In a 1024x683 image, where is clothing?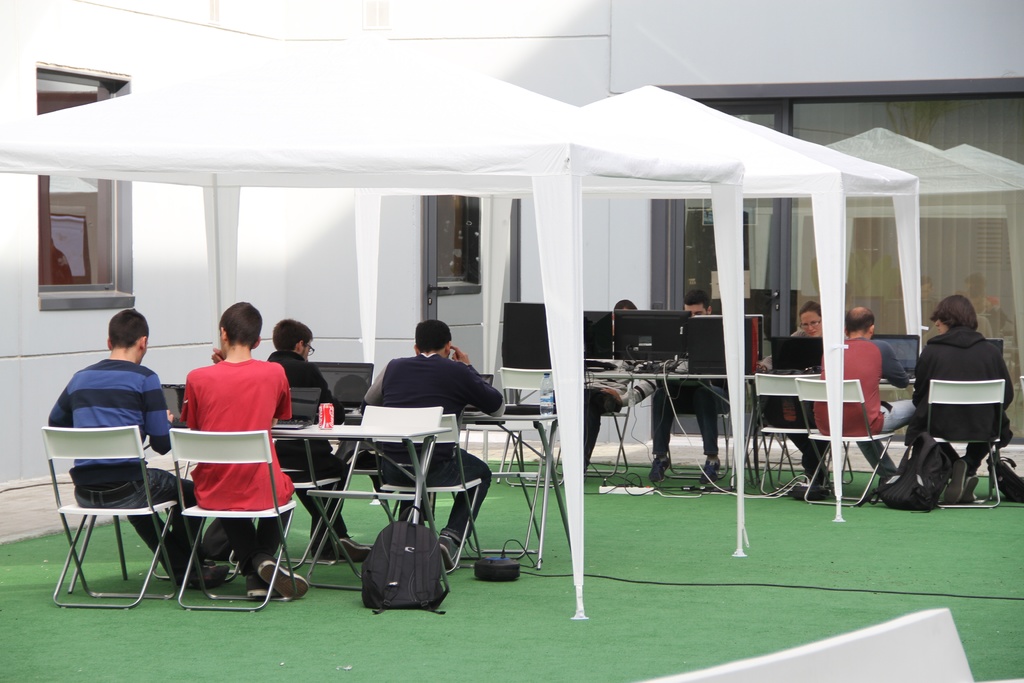
(x1=762, y1=323, x2=831, y2=487).
